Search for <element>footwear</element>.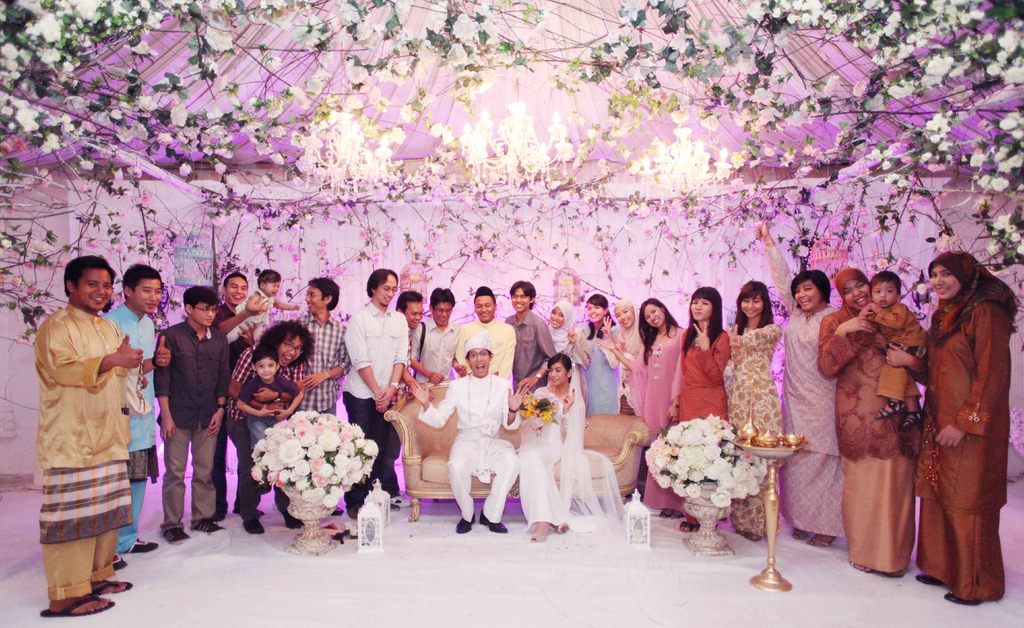
Found at {"left": 350, "top": 504, "right": 360, "bottom": 517}.
